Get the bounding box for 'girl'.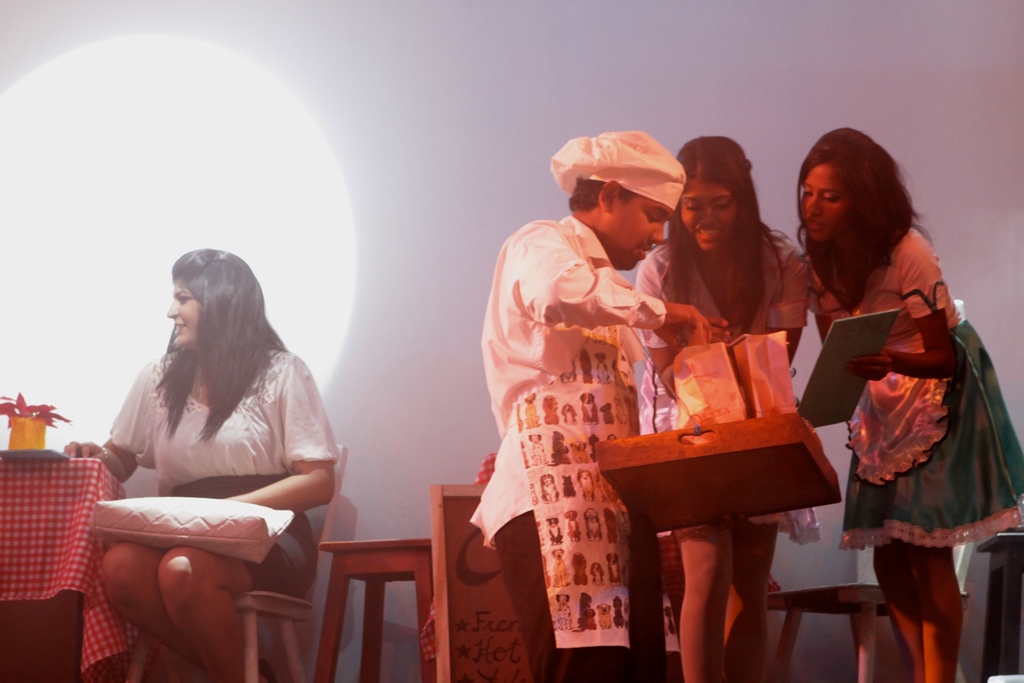
box=[63, 245, 340, 682].
